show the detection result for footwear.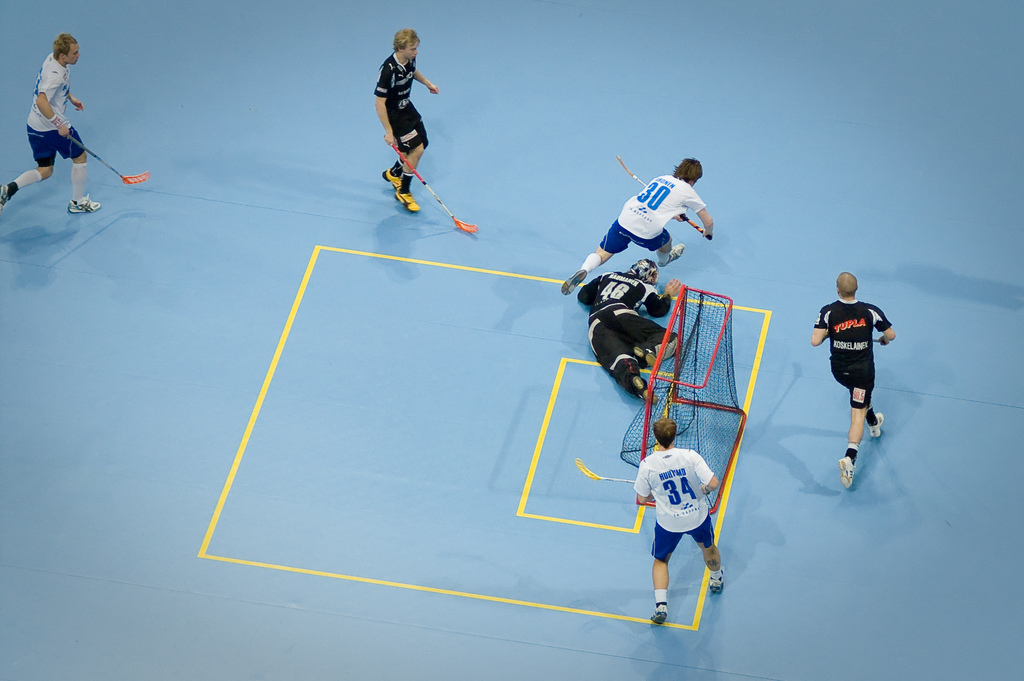
(659,242,686,267).
